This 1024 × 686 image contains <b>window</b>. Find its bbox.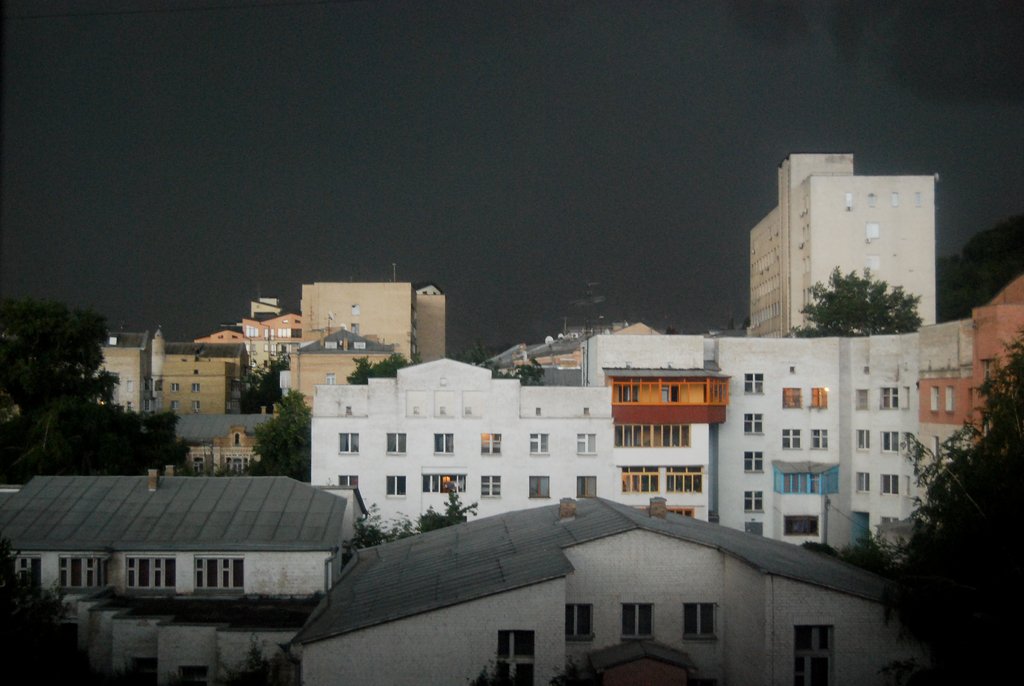
879 430 897 450.
